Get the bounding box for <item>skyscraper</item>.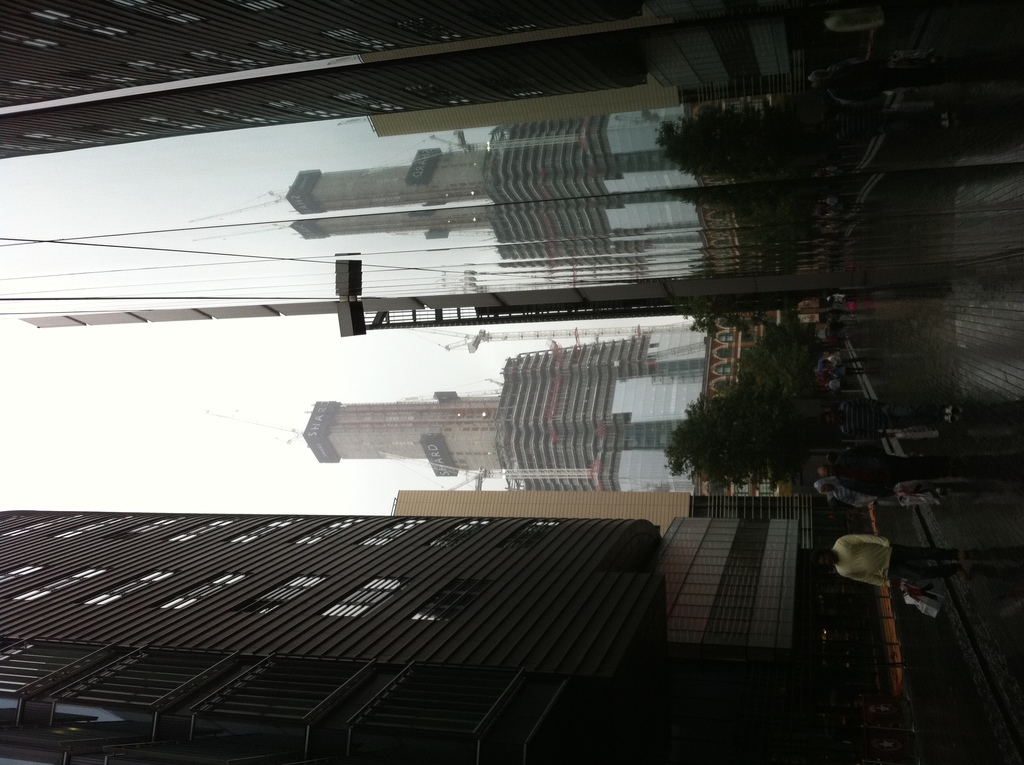
<region>0, 447, 746, 761</region>.
